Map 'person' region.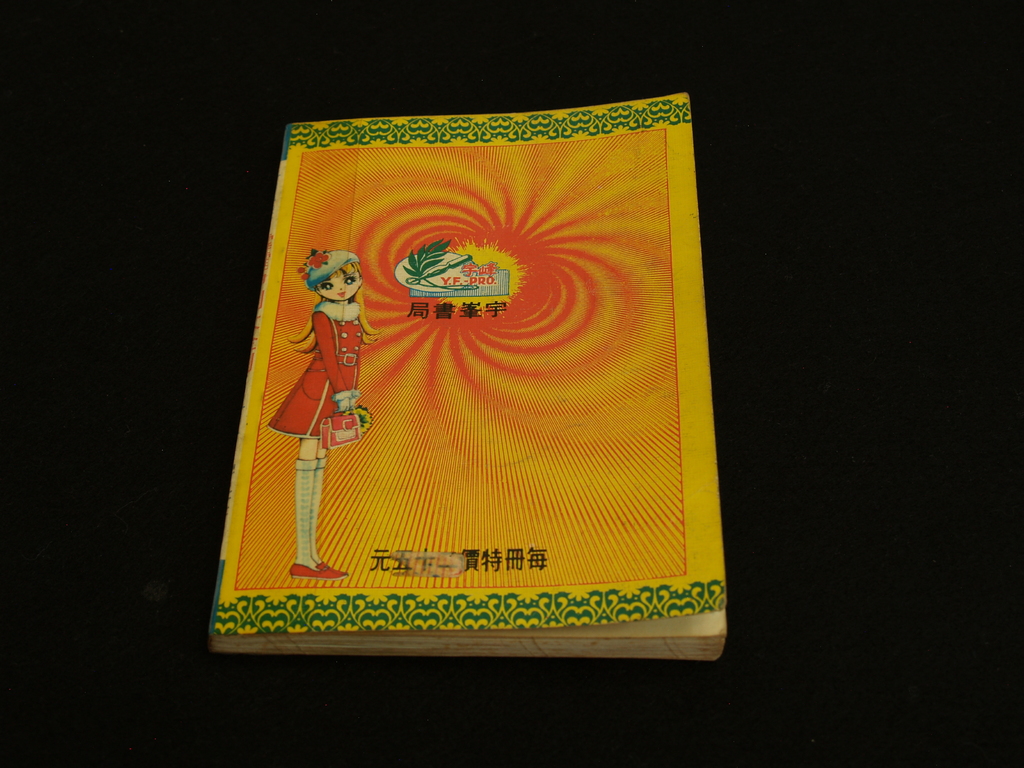
Mapped to Rect(268, 246, 368, 572).
